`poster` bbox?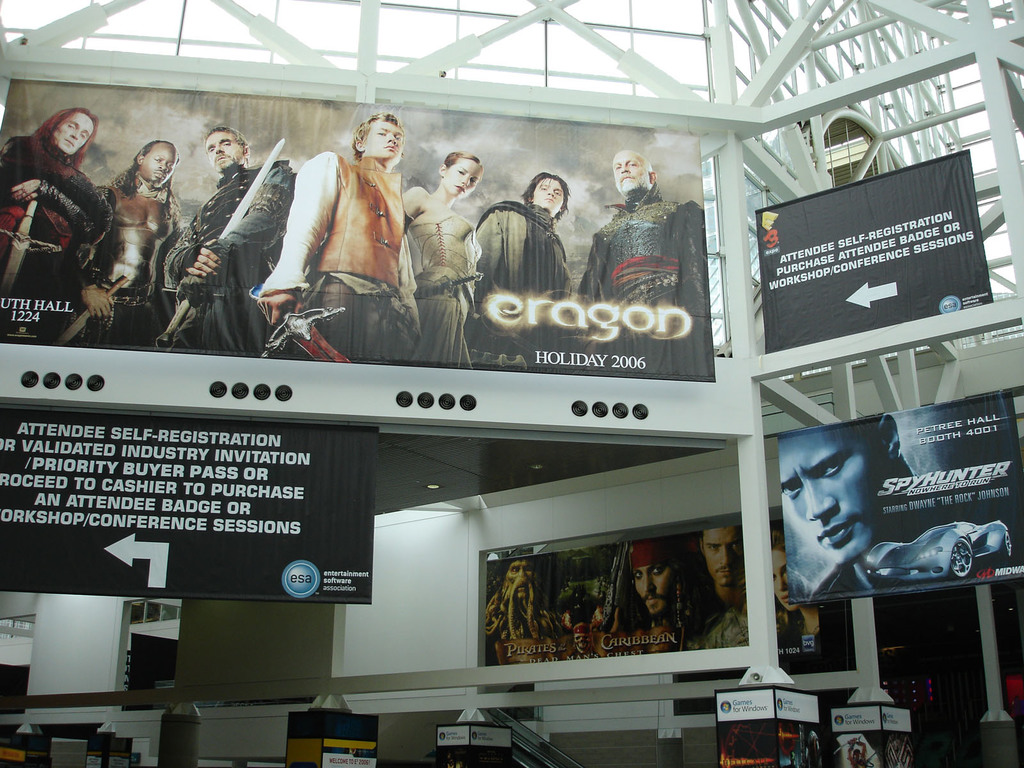
Rect(6, 71, 711, 371)
